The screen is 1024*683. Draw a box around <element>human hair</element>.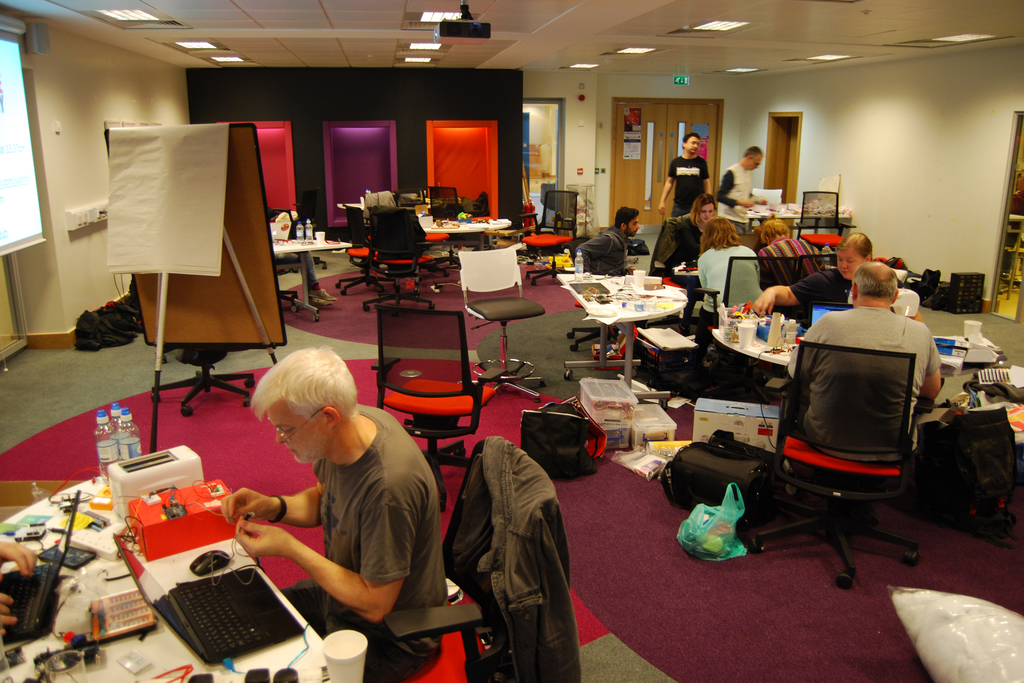
702 218 738 252.
